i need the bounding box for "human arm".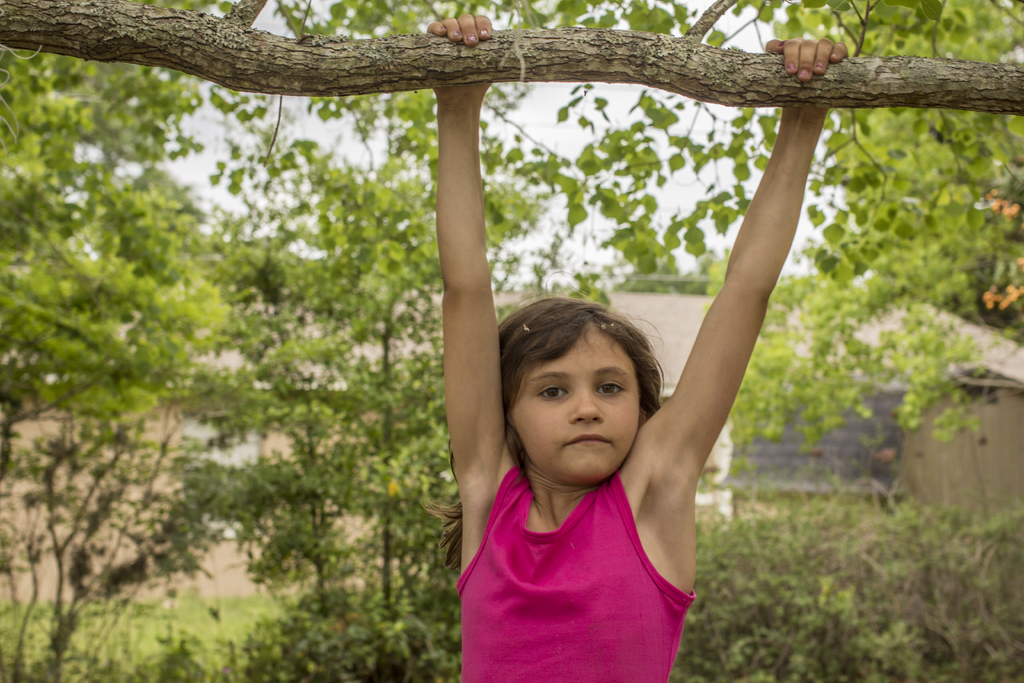
Here it is: locate(415, 9, 509, 536).
